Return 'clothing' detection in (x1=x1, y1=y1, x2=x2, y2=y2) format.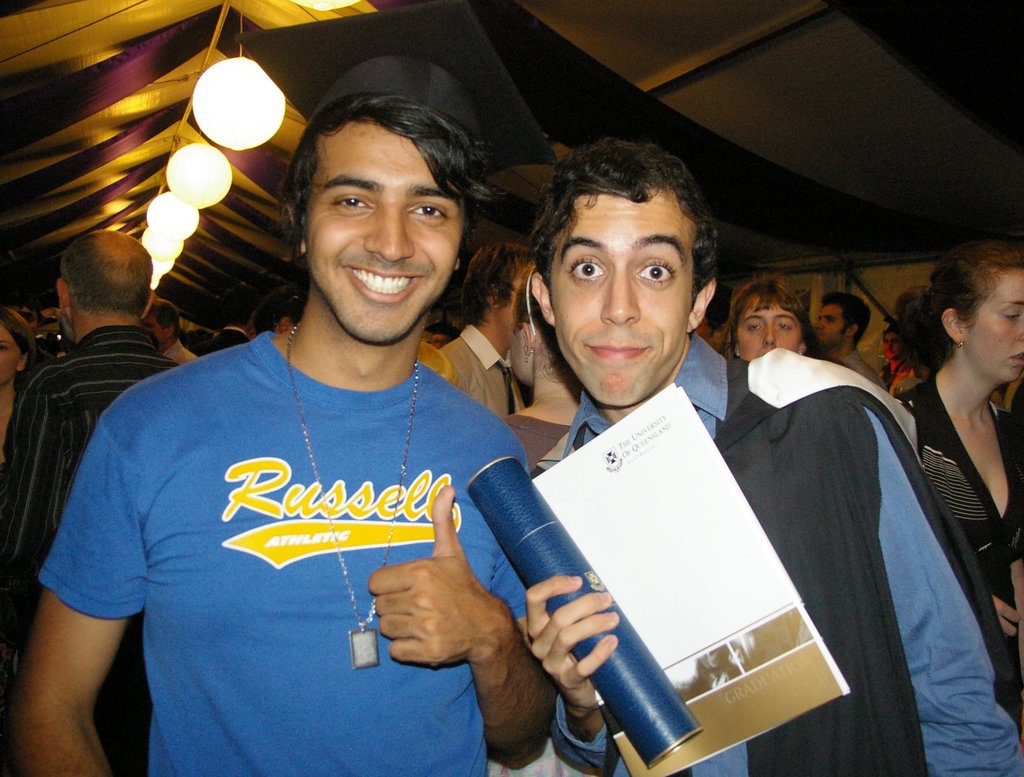
(x1=204, y1=325, x2=250, y2=350).
